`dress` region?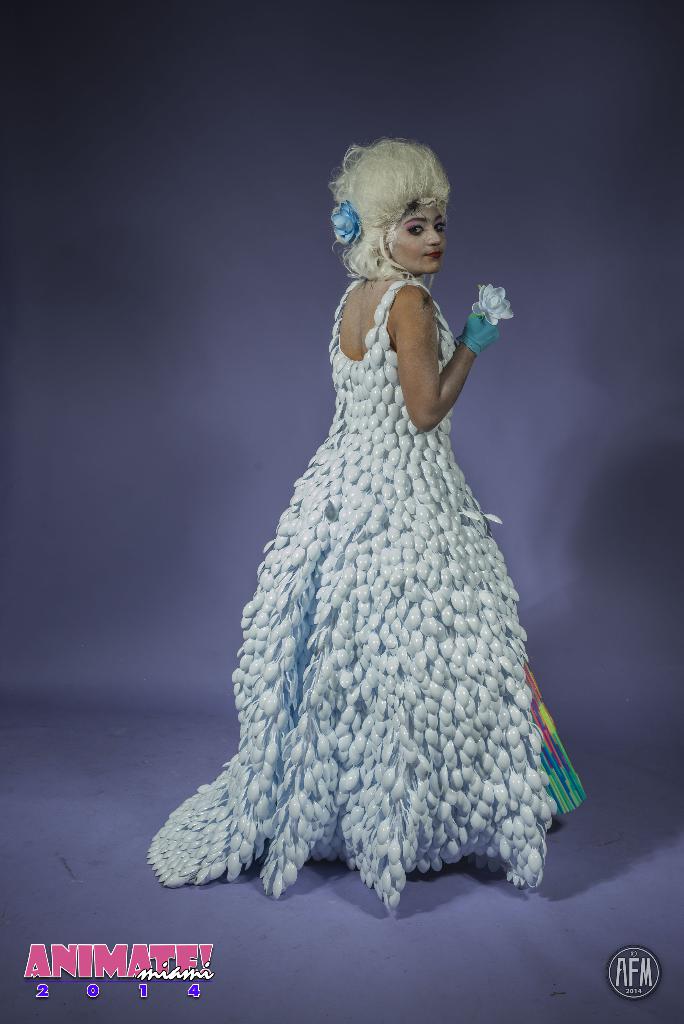
Rect(145, 279, 588, 918)
